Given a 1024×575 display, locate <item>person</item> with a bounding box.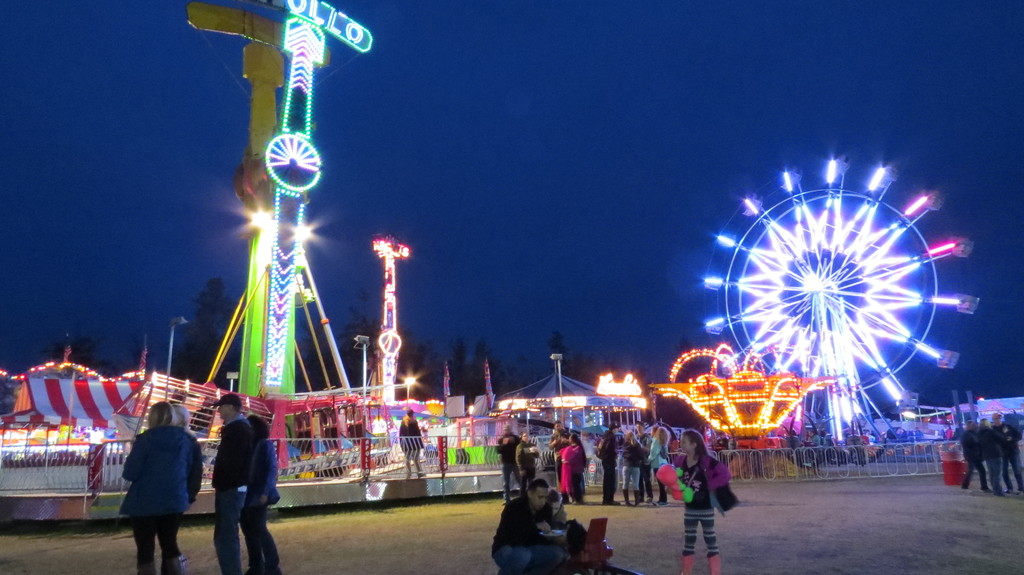
Located: [x1=488, y1=477, x2=568, y2=574].
